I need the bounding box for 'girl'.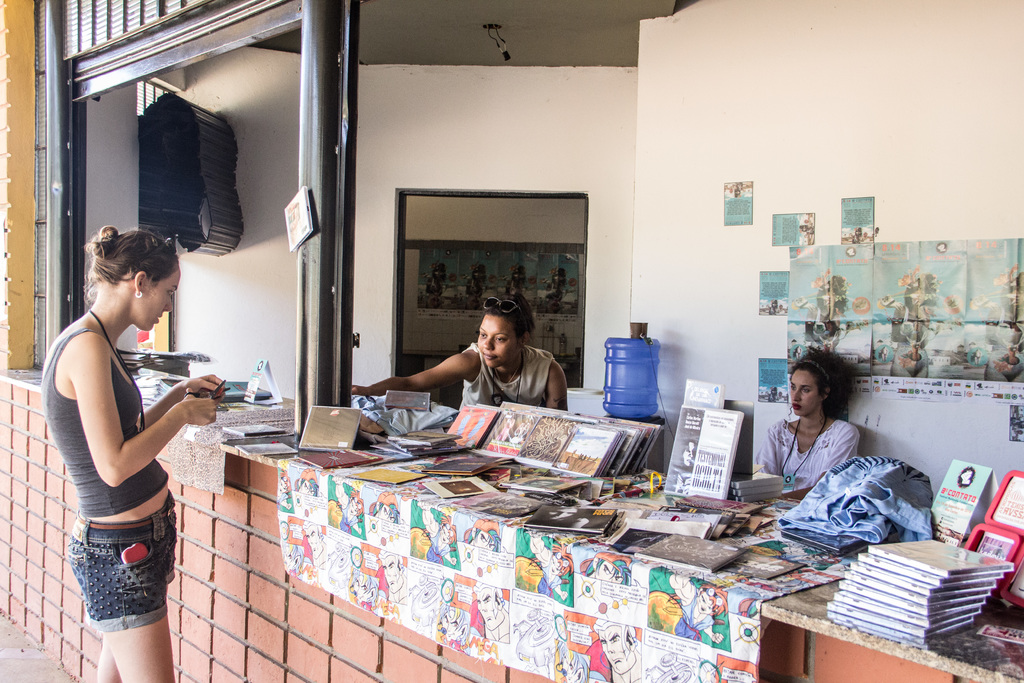
Here it is: (x1=756, y1=350, x2=854, y2=490).
